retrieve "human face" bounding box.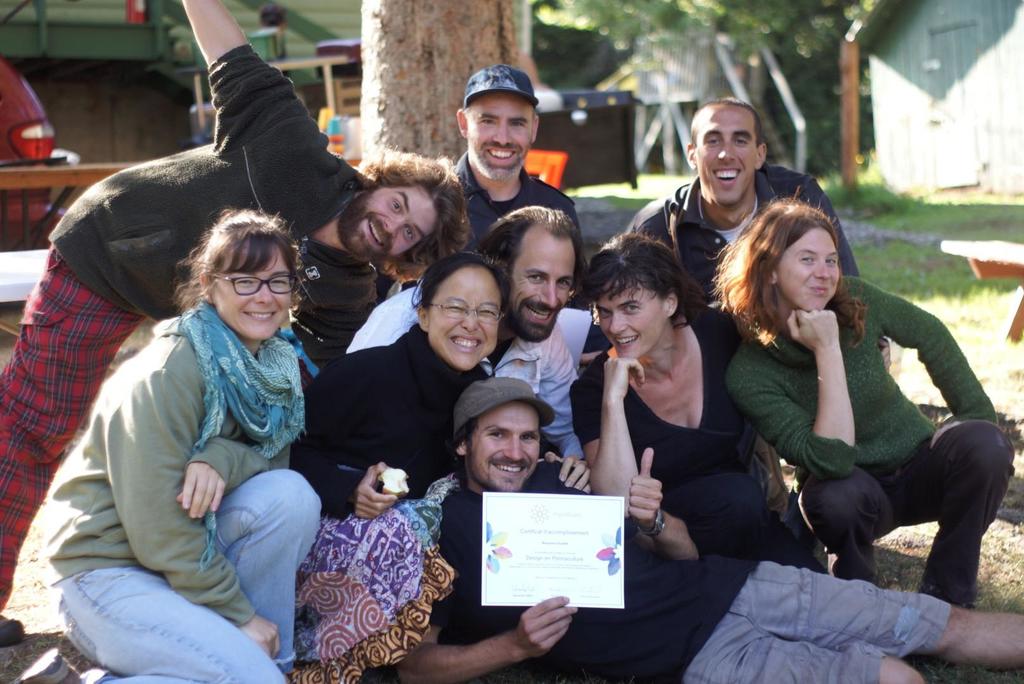
Bounding box: [346, 184, 431, 258].
